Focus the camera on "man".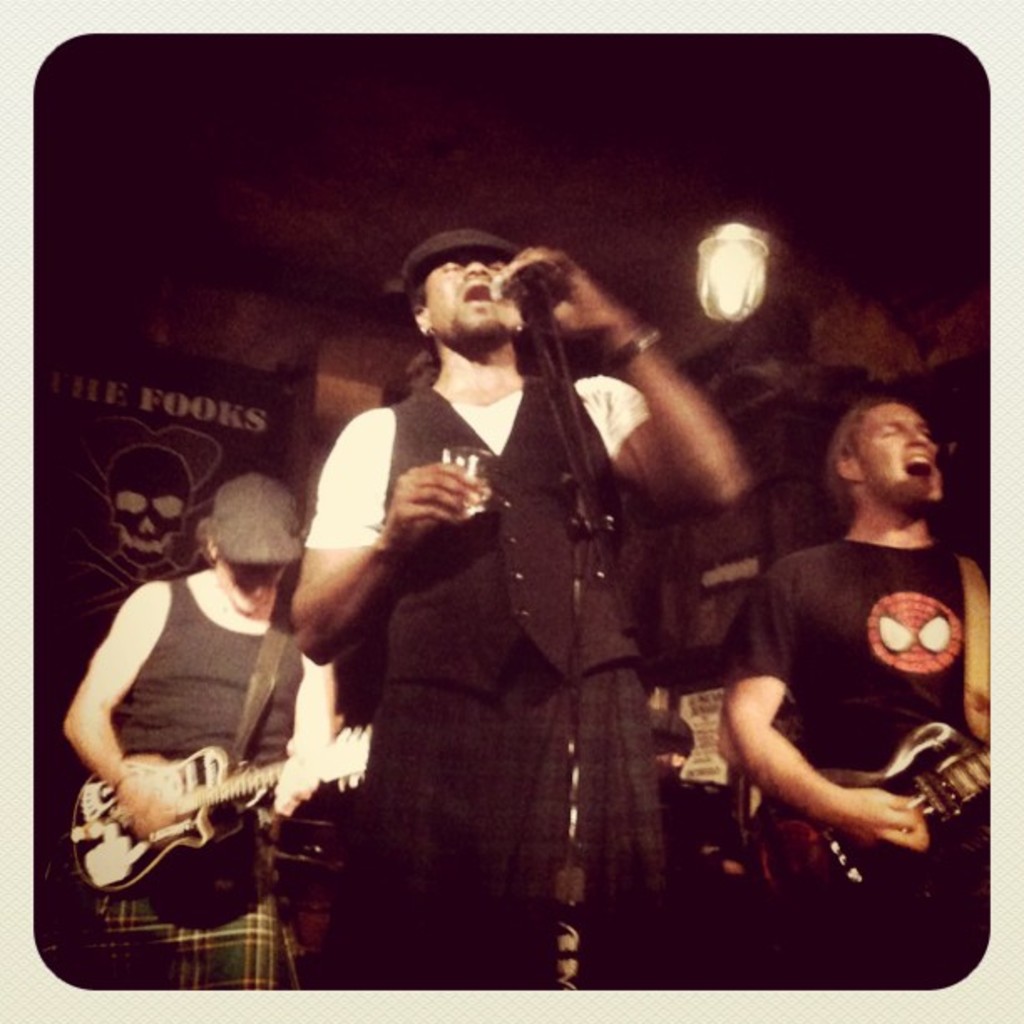
Focus region: region(268, 216, 709, 922).
